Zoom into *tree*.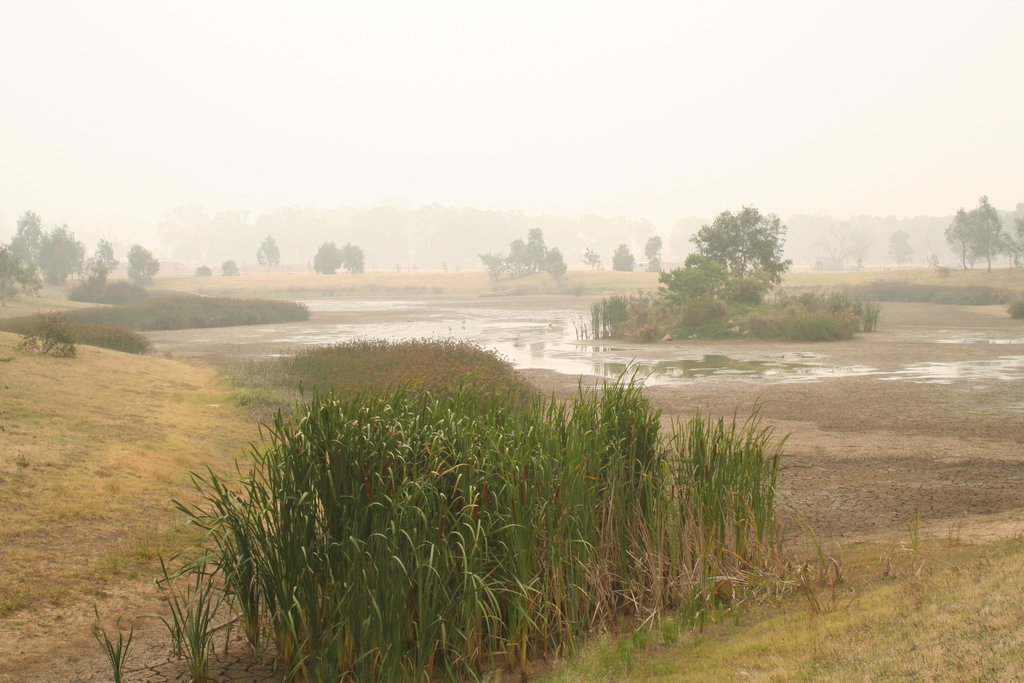
Zoom target: l=605, t=244, r=633, b=274.
